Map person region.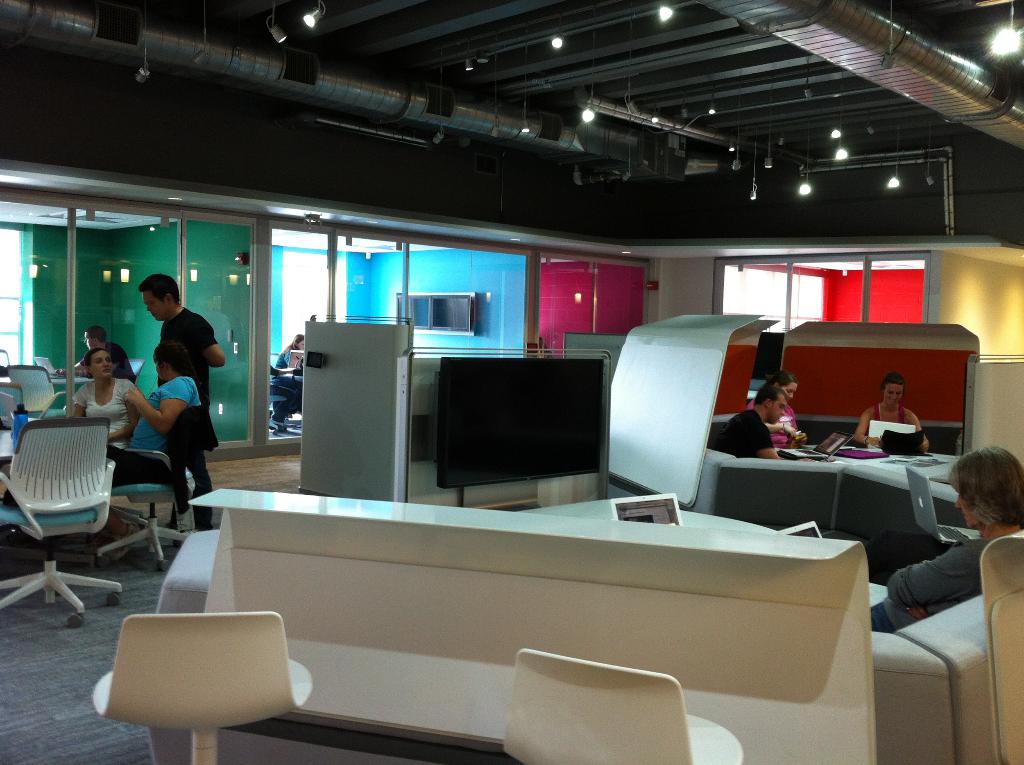
Mapped to (x1=859, y1=375, x2=931, y2=463).
